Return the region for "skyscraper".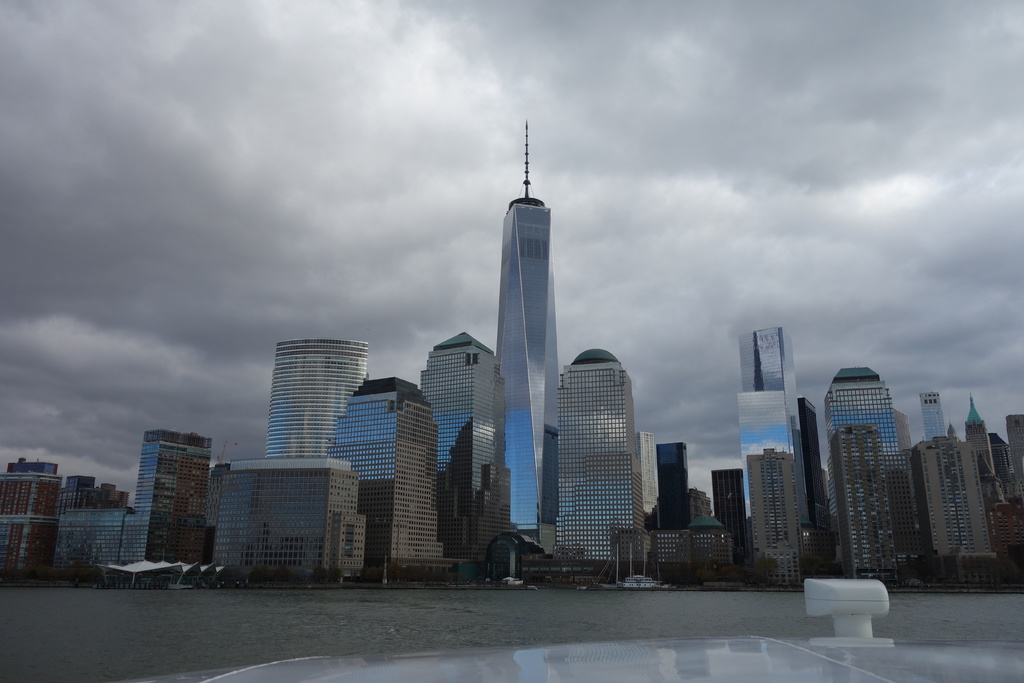
[left=491, top=121, right=566, bottom=560].
